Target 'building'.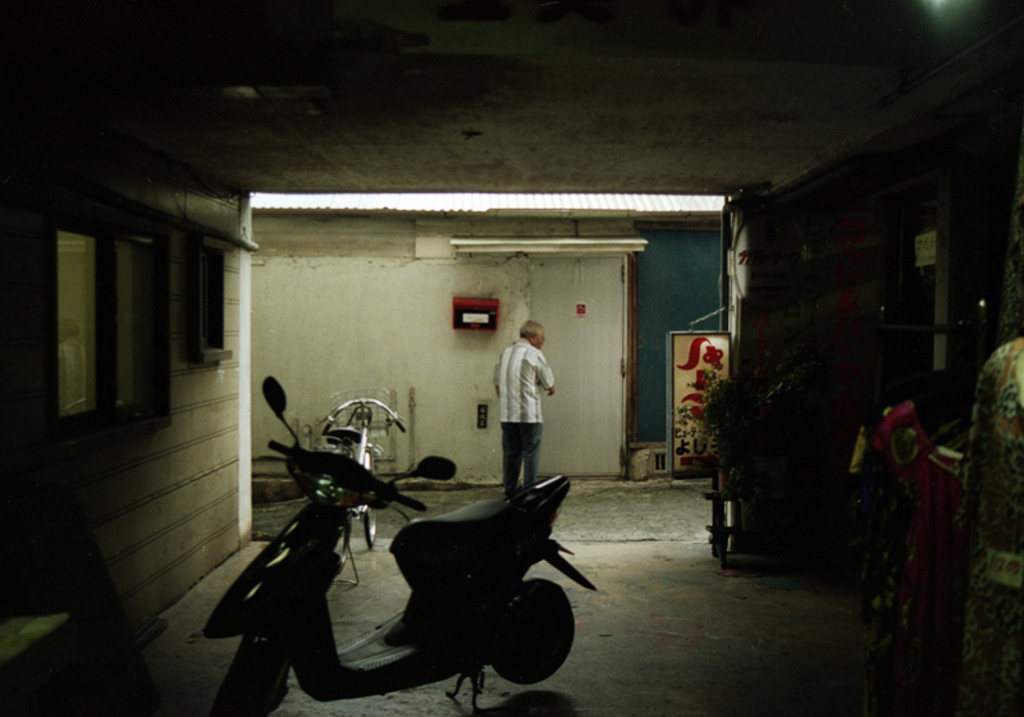
Target region: Rect(0, 0, 1023, 716).
